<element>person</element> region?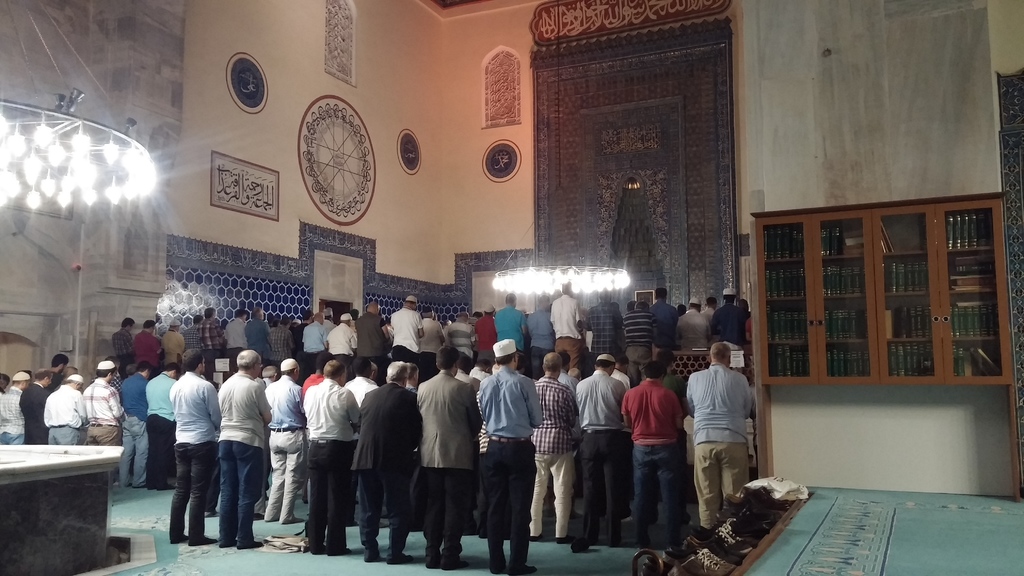
{"x1": 486, "y1": 292, "x2": 534, "y2": 377}
